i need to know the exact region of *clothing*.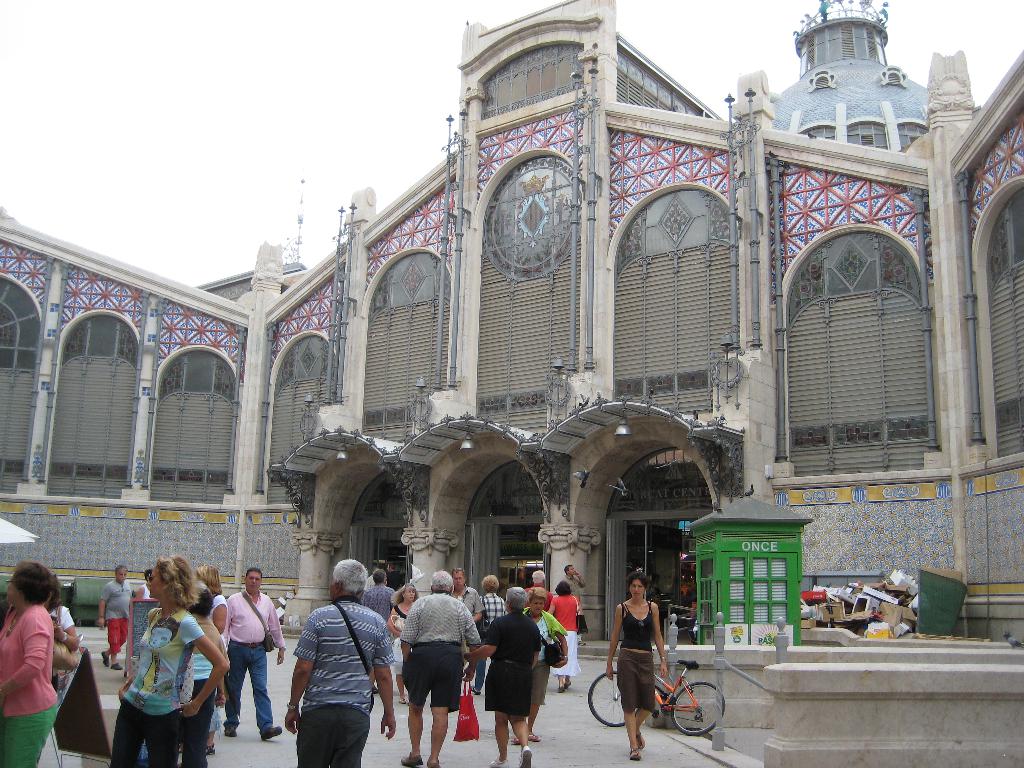
Region: 474:593:500:621.
